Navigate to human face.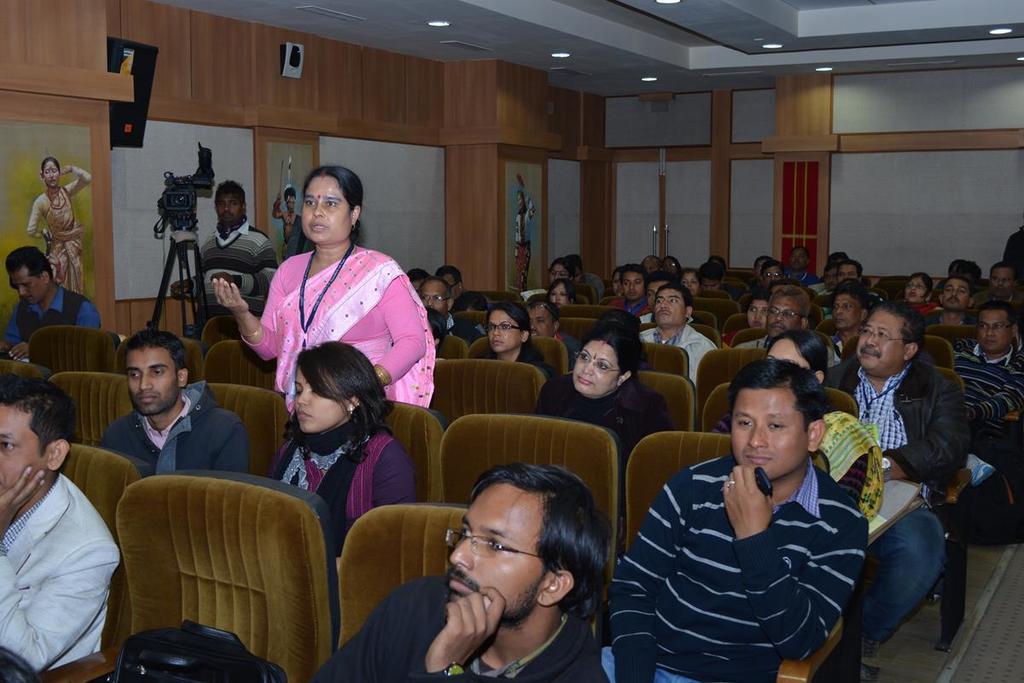
Navigation target: select_region(620, 266, 644, 301).
